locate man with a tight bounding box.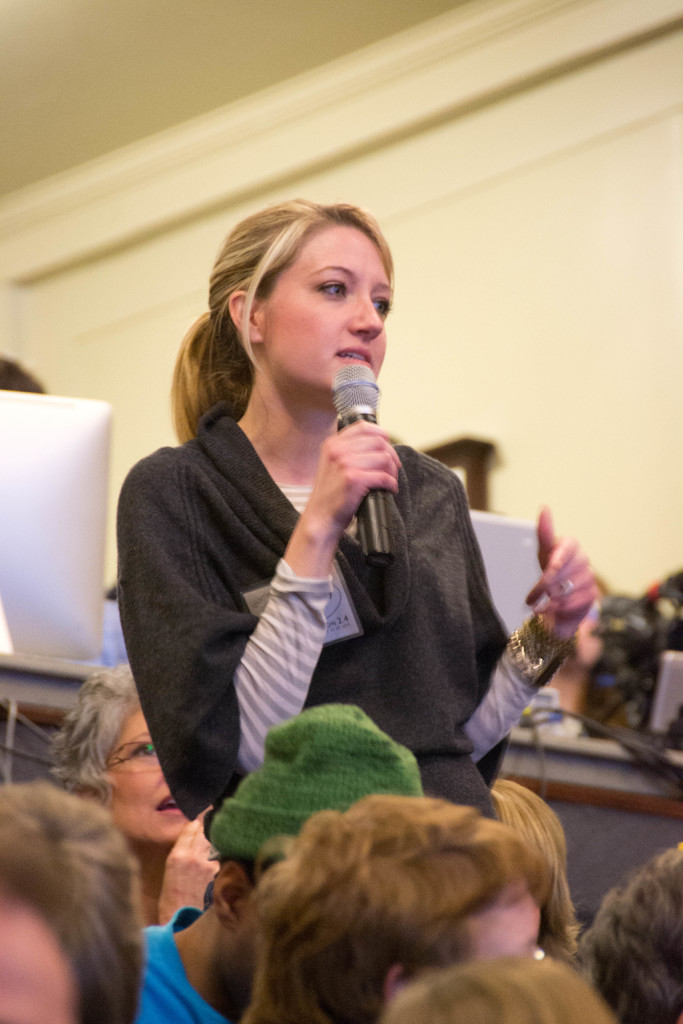
<region>122, 707, 431, 1023</region>.
